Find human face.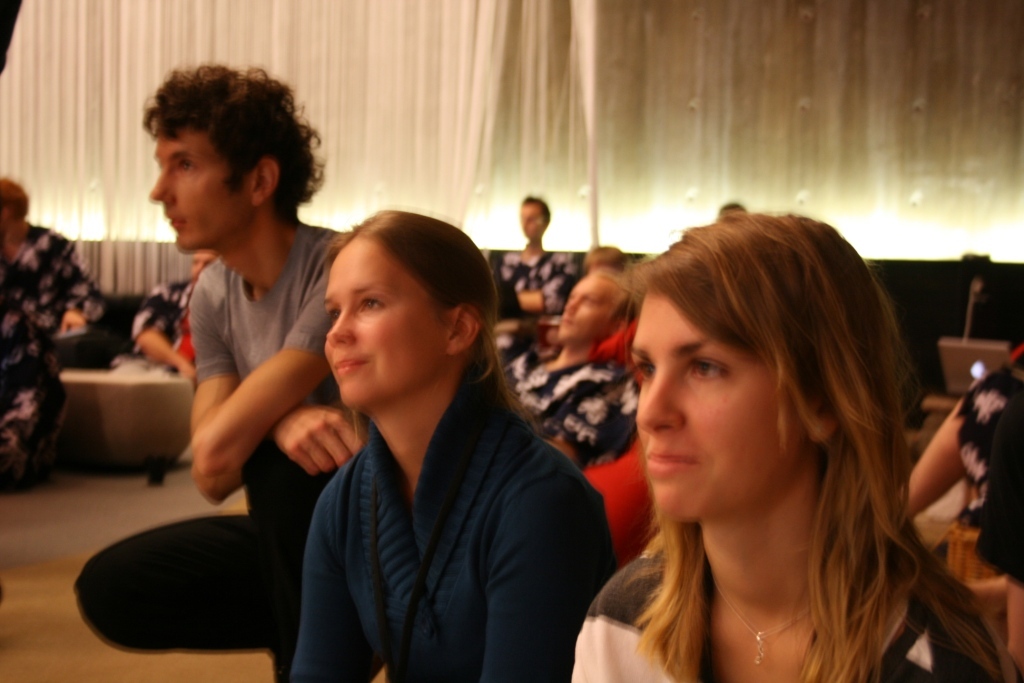
(left=0, top=198, right=15, bottom=228).
